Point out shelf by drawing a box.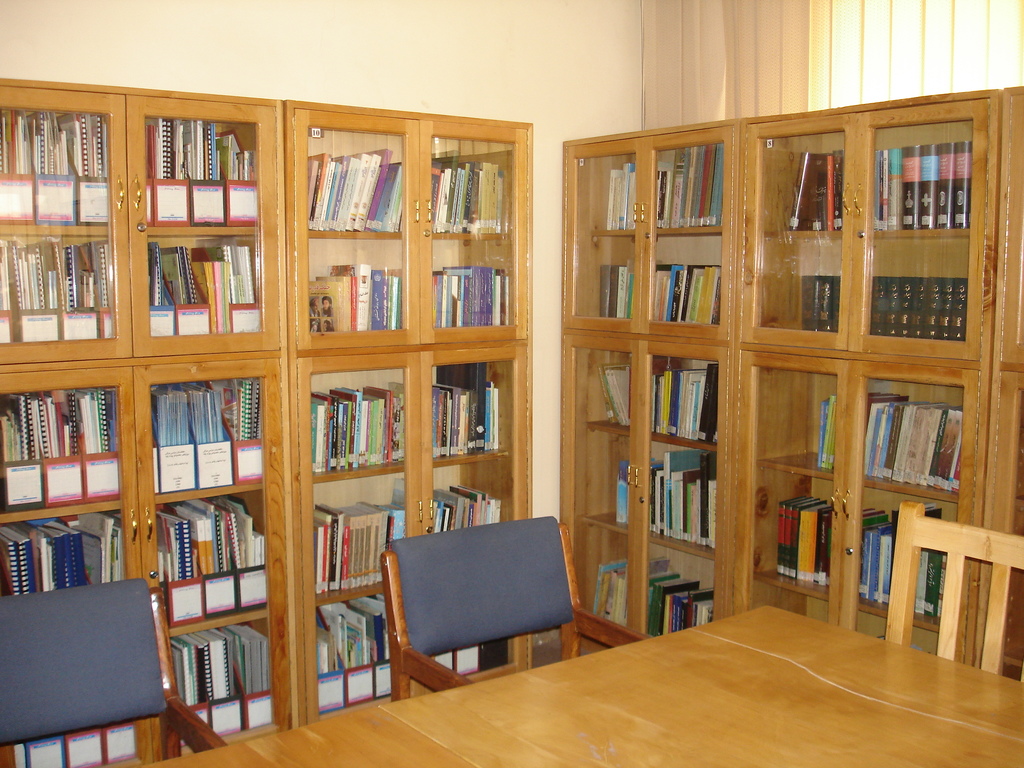
<bbox>167, 490, 260, 604</bbox>.
